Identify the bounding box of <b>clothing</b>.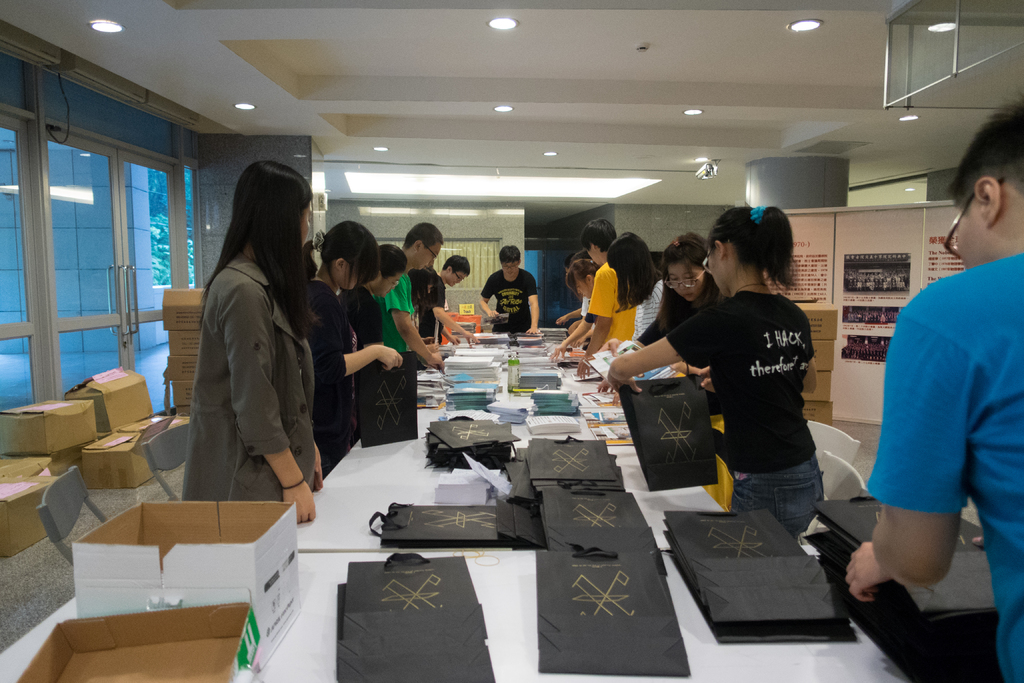
Rect(588, 317, 596, 323).
